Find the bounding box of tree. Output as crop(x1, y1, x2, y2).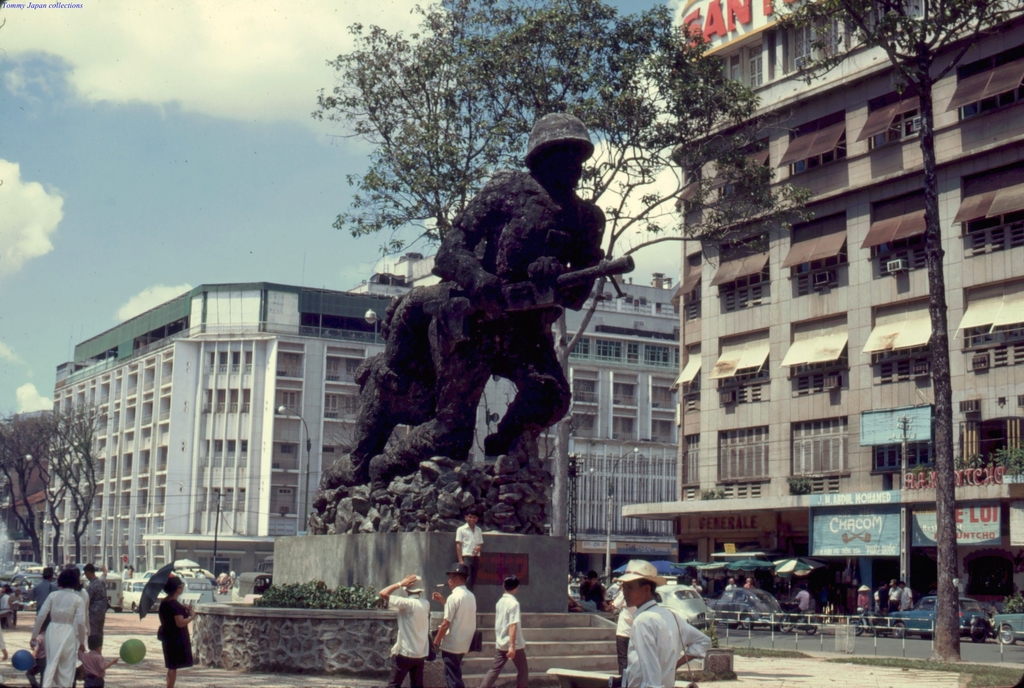
crop(763, 0, 1021, 653).
